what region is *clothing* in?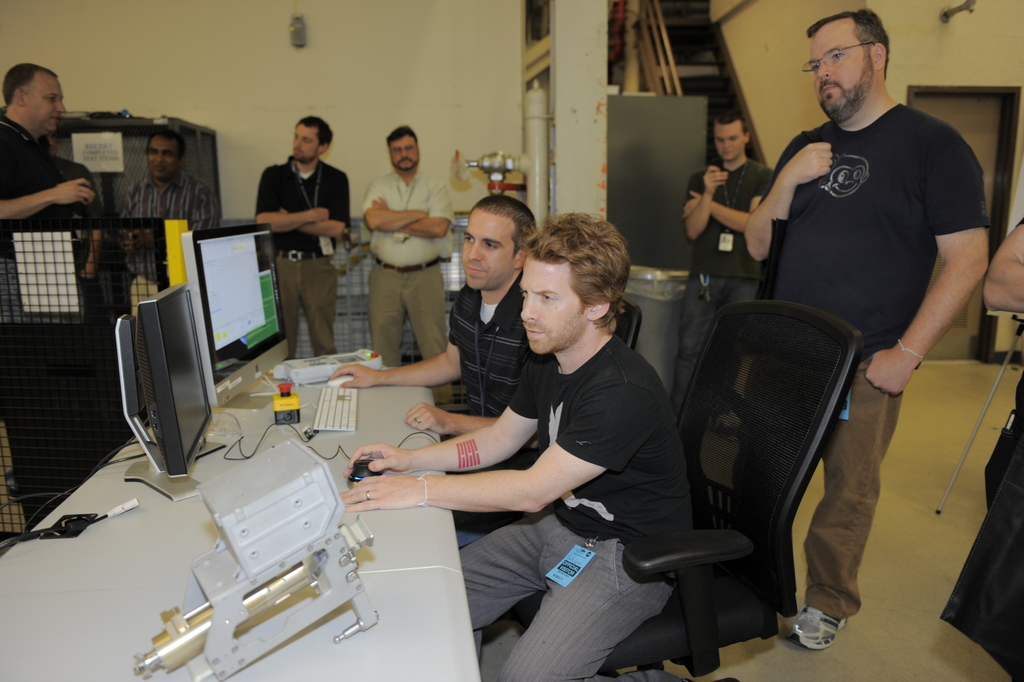
select_region(51, 152, 105, 235).
